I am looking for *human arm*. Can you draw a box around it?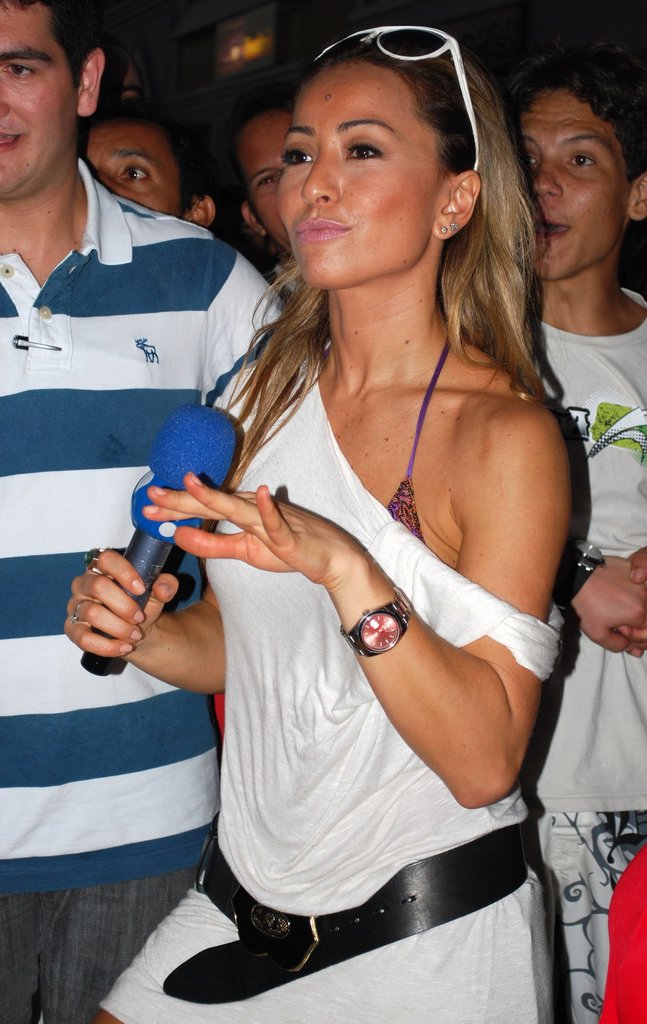
Sure, the bounding box is 607, 554, 646, 662.
